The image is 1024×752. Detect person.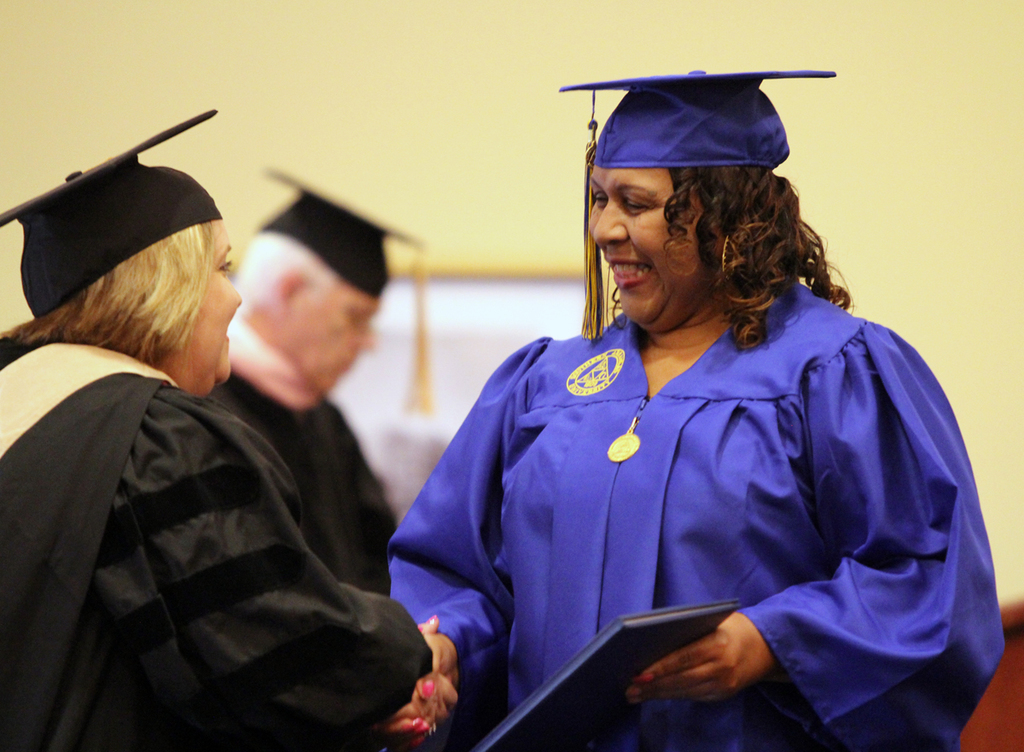
Detection: locate(387, 69, 986, 732).
